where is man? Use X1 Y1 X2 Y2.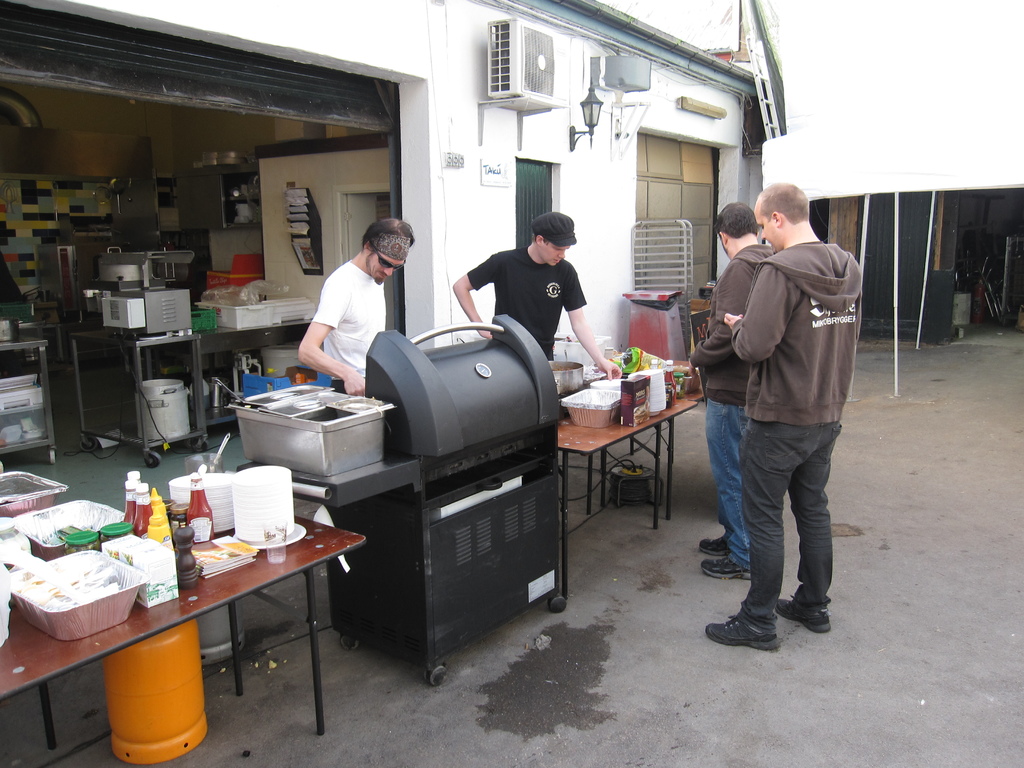
699 202 768 579.
